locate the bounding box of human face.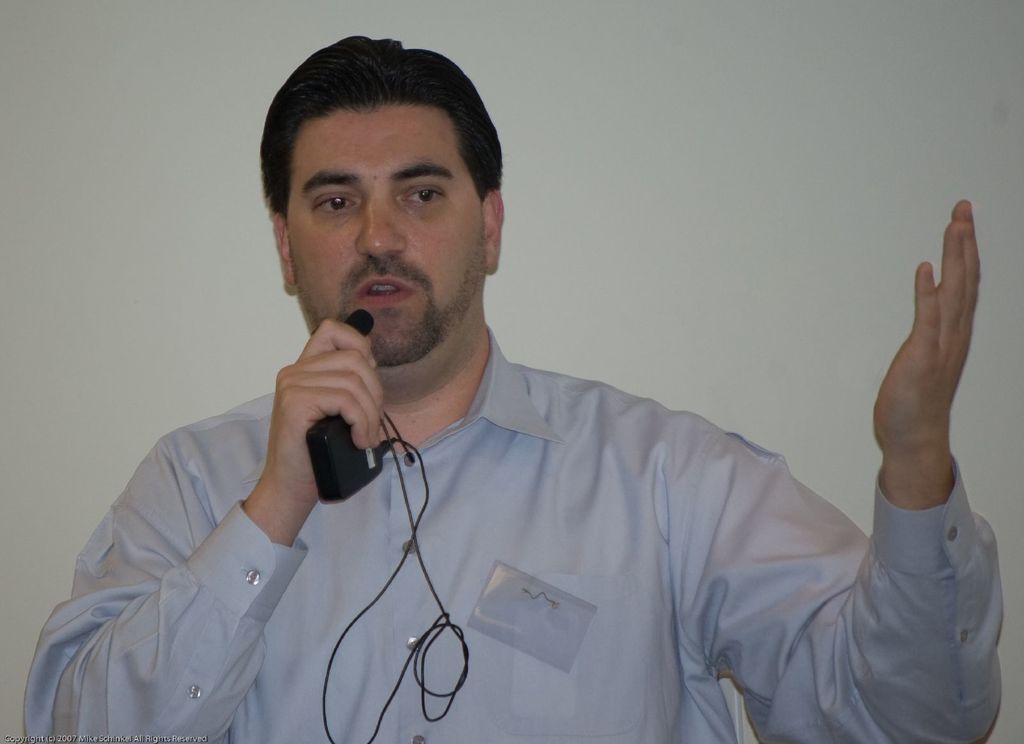
Bounding box: {"x1": 290, "y1": 99, "x2": 492, "y2": 372}.
